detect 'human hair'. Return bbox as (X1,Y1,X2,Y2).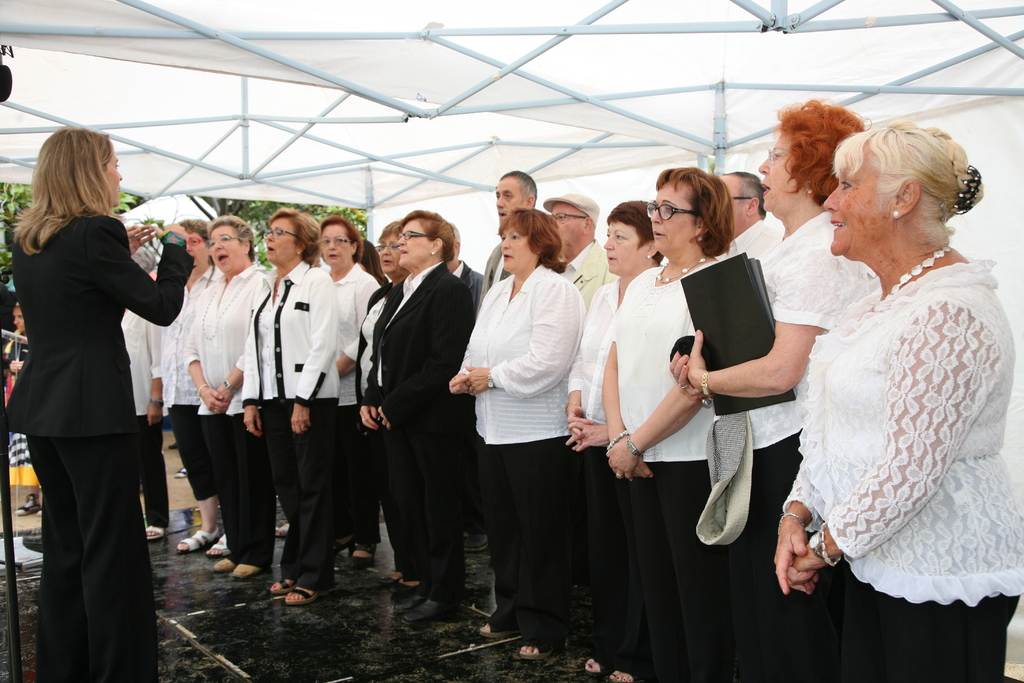
(320,216,364,263).
